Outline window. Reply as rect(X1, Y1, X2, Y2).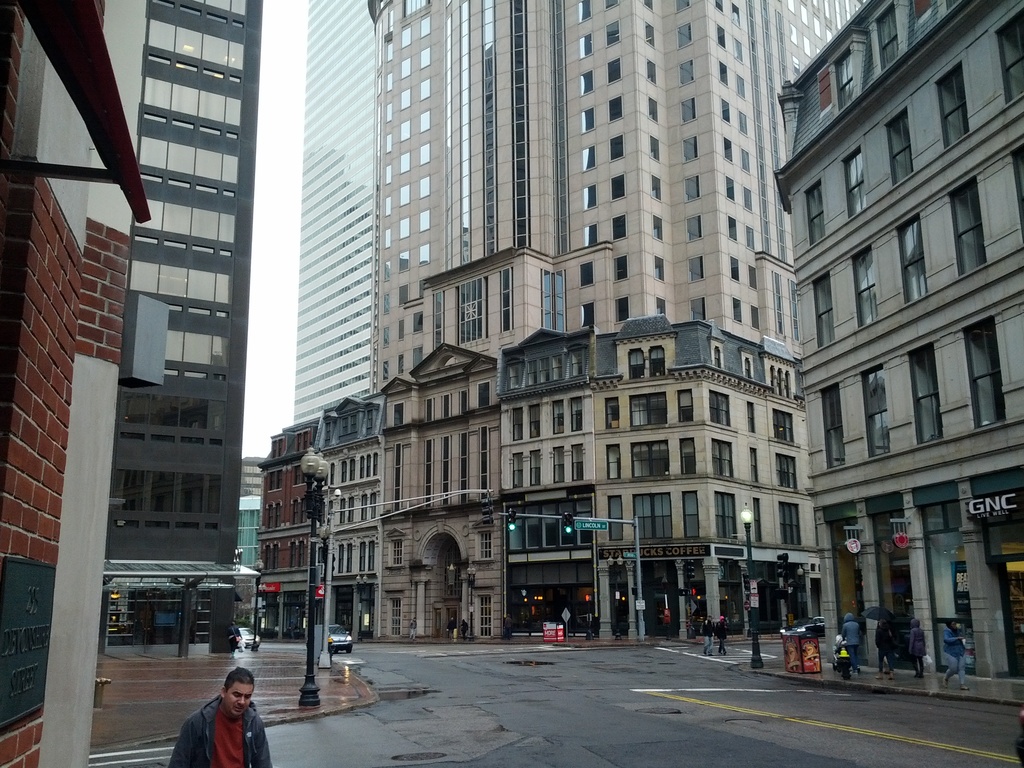
rect(582, 68, 596, 91).
